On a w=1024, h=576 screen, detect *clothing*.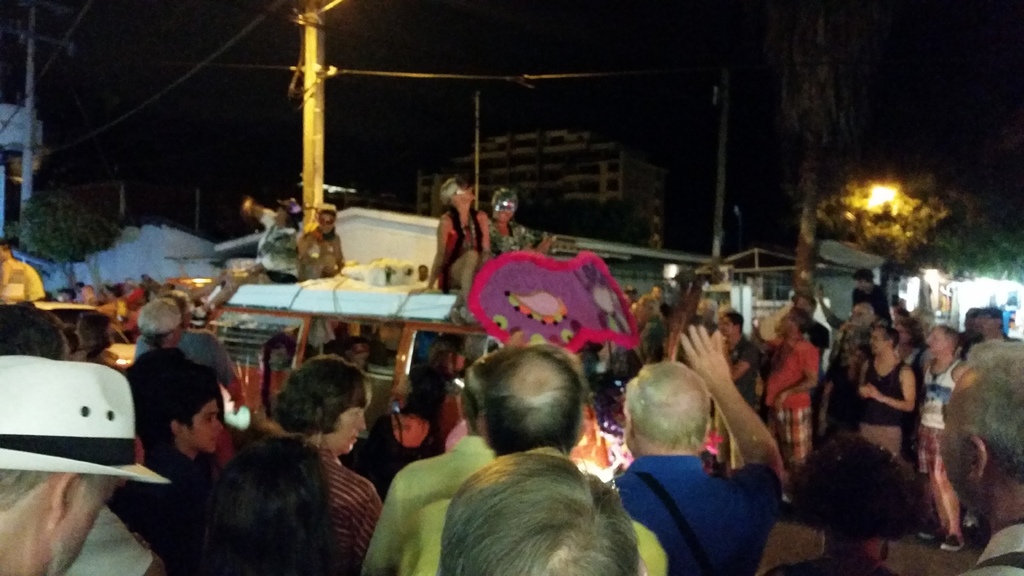
(x1=764, y1=344, x2=824, y2=490).
